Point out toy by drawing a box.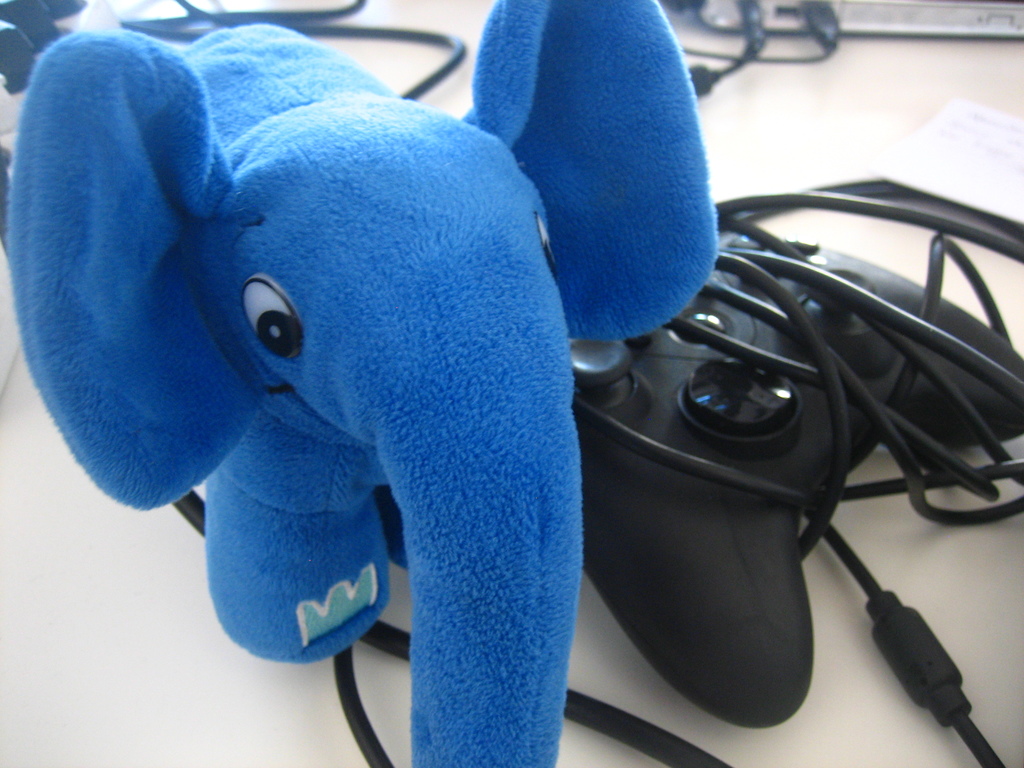
<bbox>0, 0, 714, 767</bbox>.
